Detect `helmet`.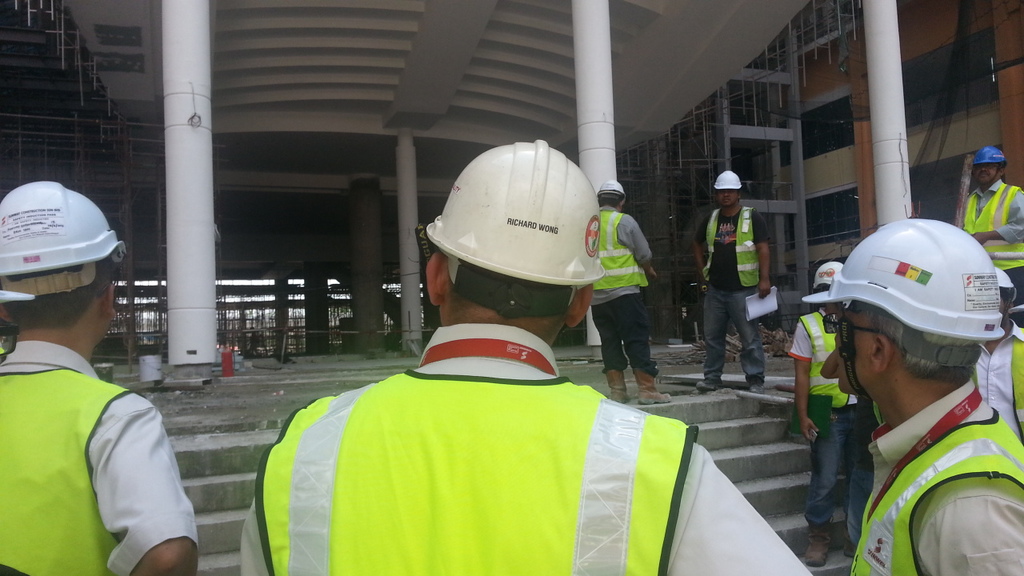
Detected at bbox=[0, 178, 128, 294].
